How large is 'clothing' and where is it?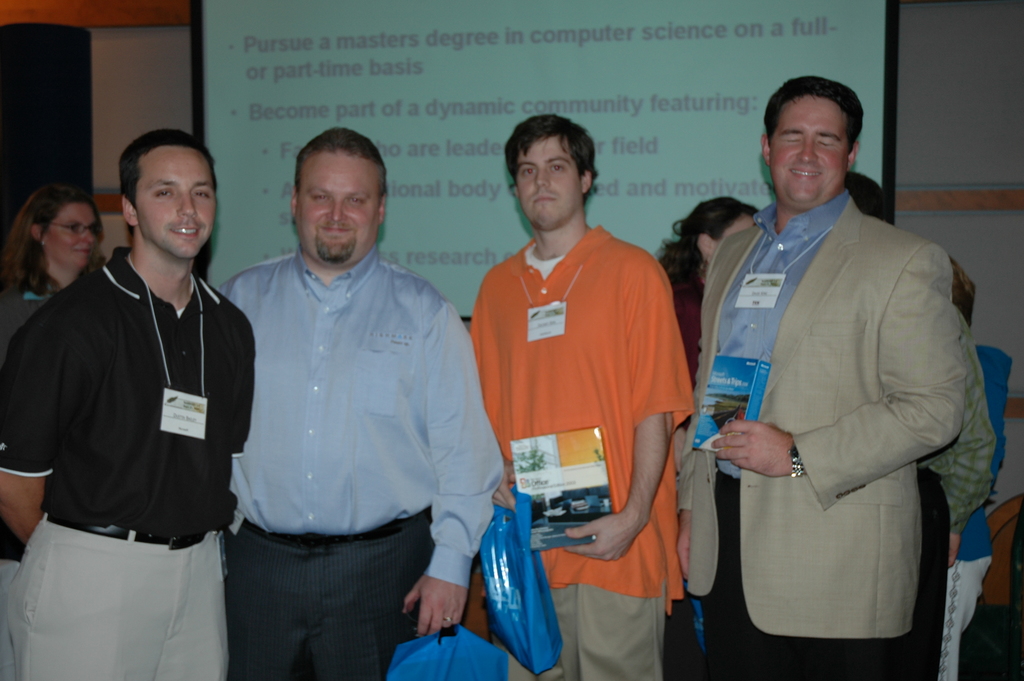
Bounding box: [929,310,998,531].
